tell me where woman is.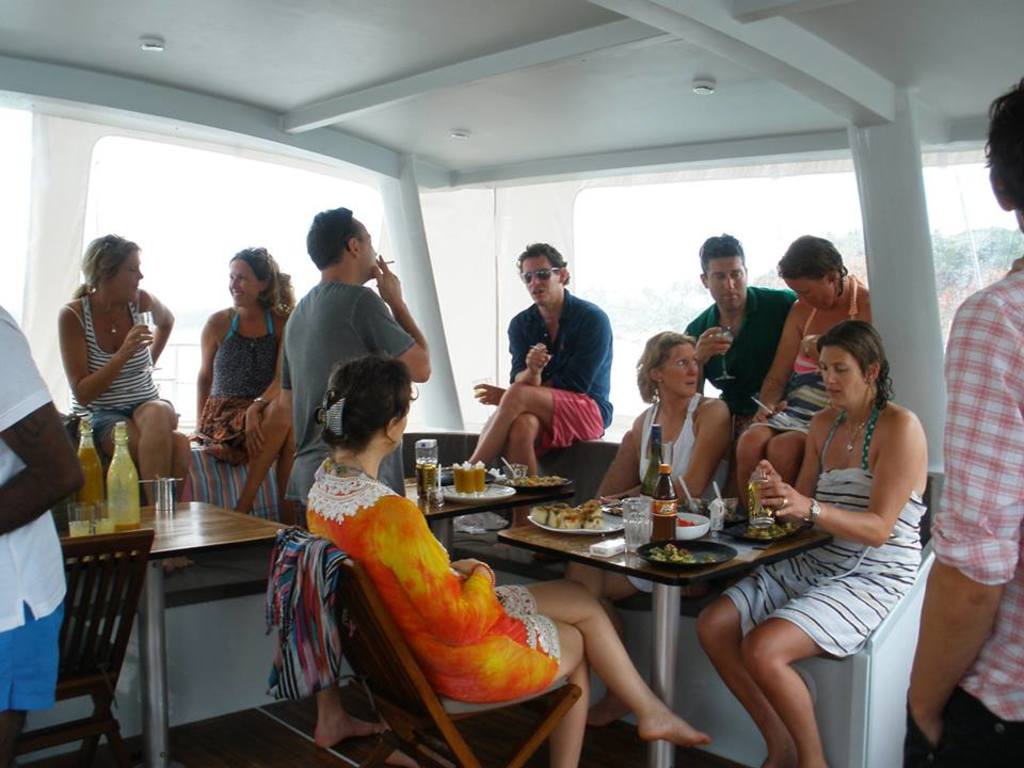
woman is at pyautogui.locateOnScreen(693, 316, 932, 767).
